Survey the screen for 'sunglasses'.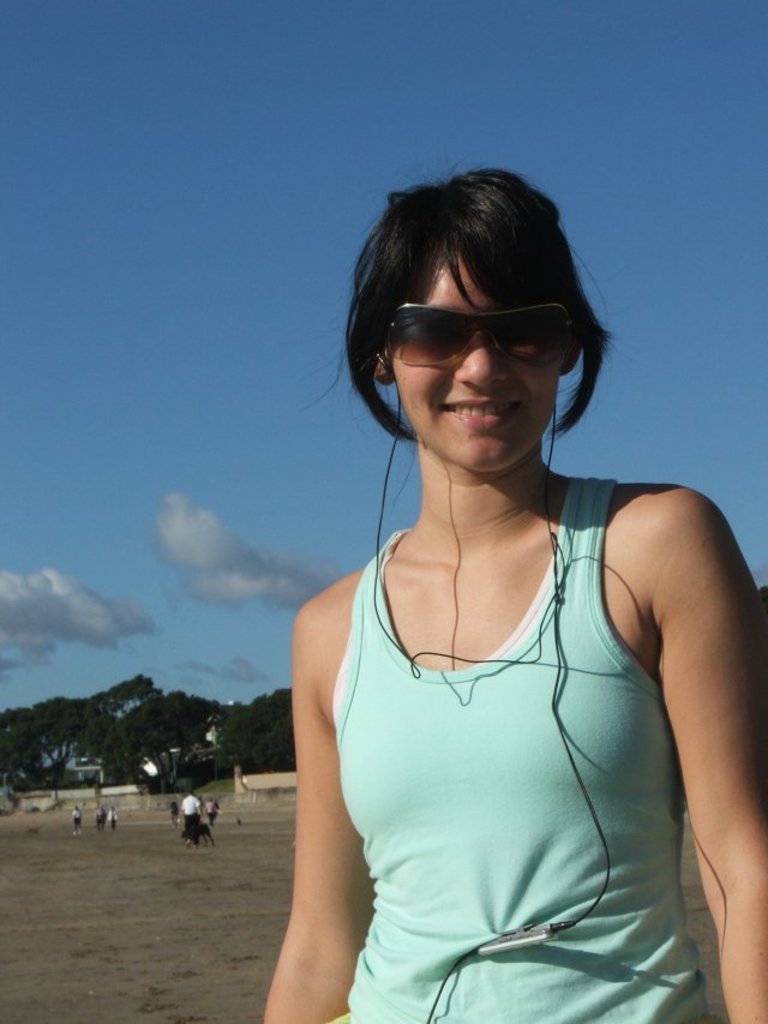
Survey found: rect(379, 292, 589, 372).
